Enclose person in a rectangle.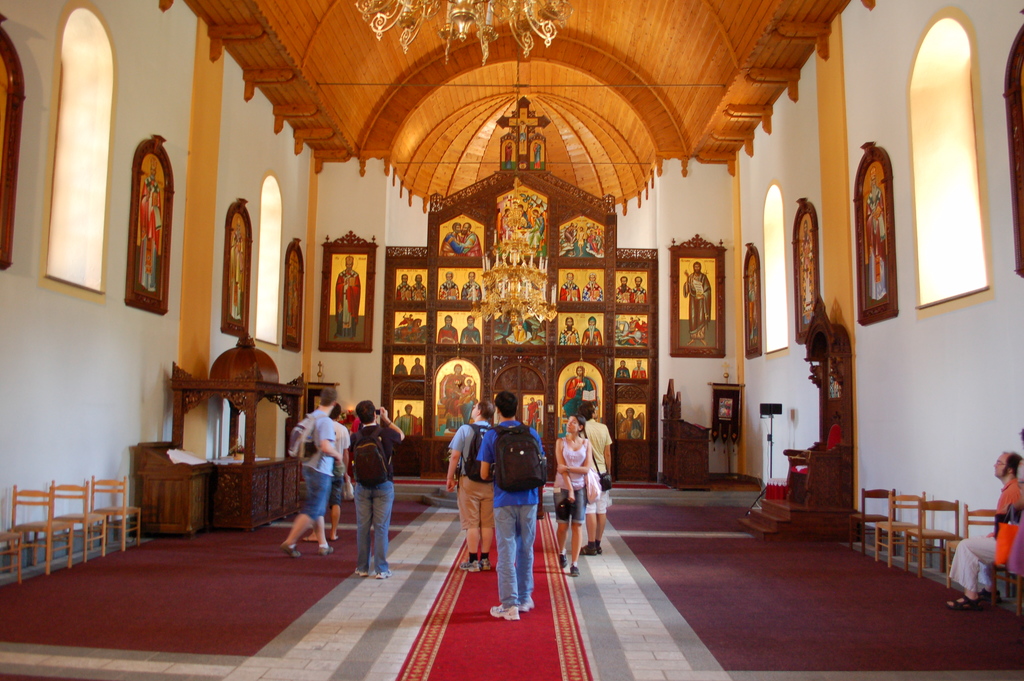
Rect(948, 452, 1023, 610).
